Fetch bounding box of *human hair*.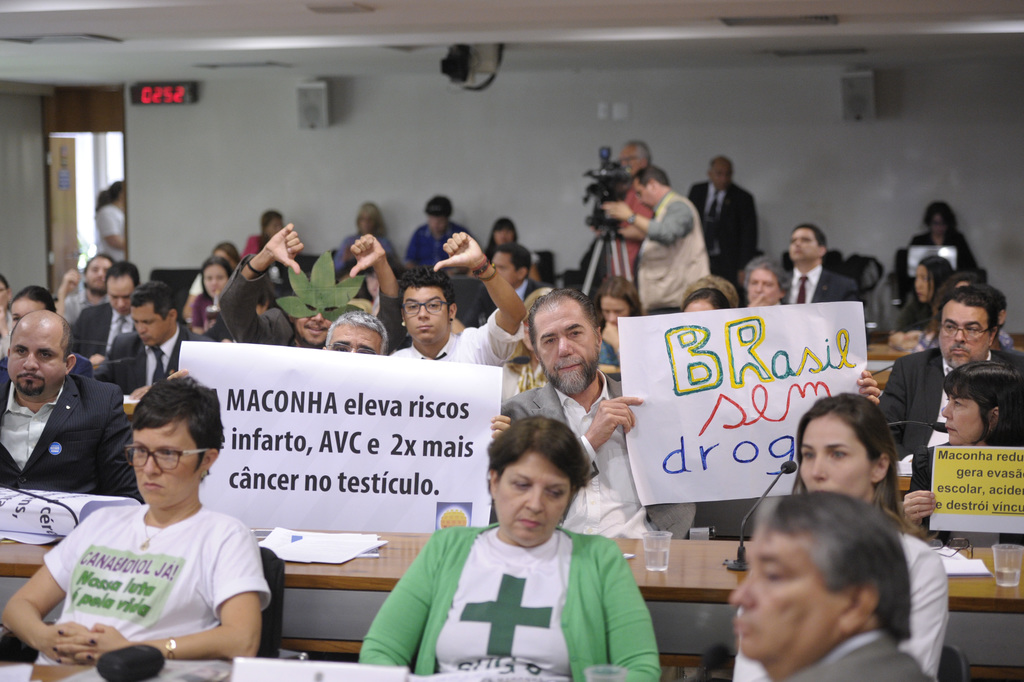
Bbox: bbox(394, 264, 456, 305).
